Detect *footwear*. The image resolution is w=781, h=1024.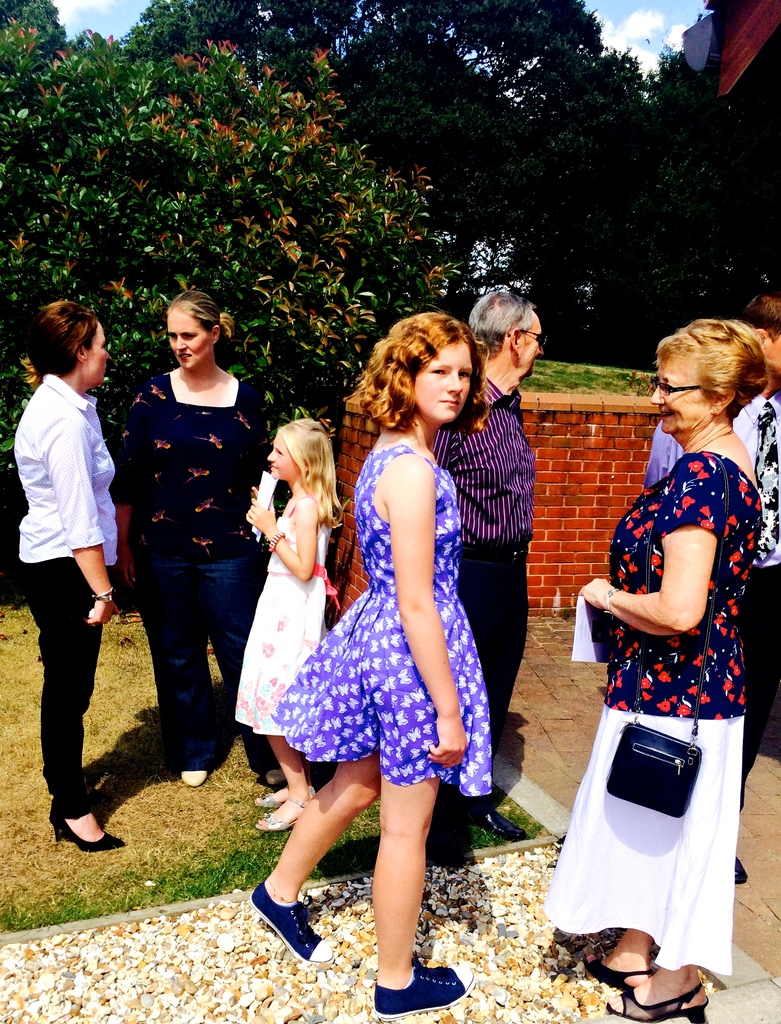
detection(583, 955, 652, 991).
